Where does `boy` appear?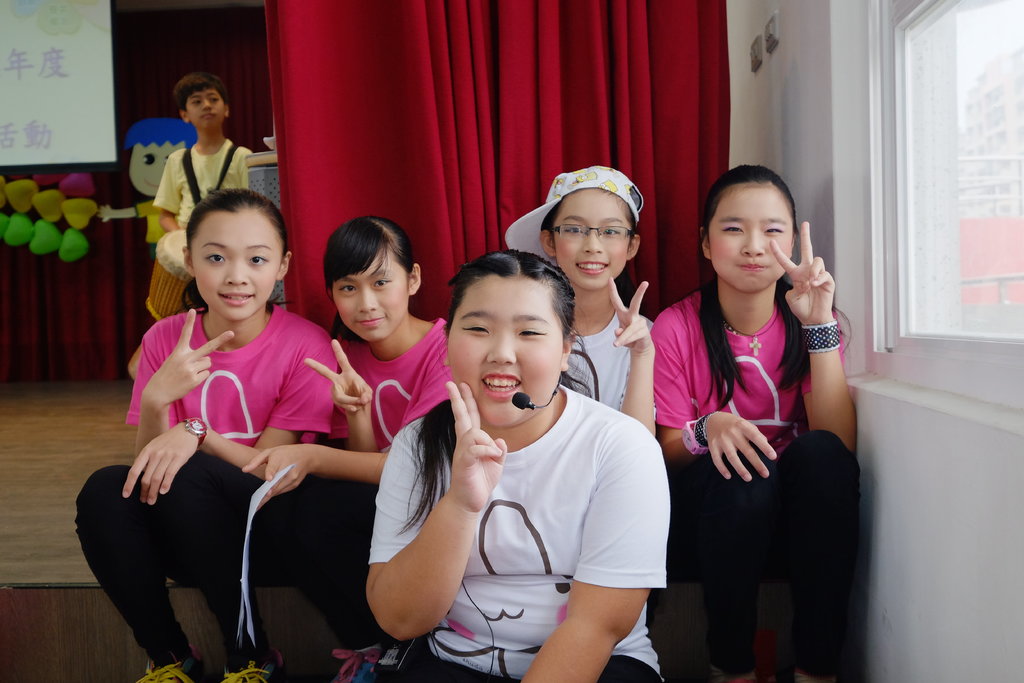
Appears at rect(152, 66, 251, 310).
